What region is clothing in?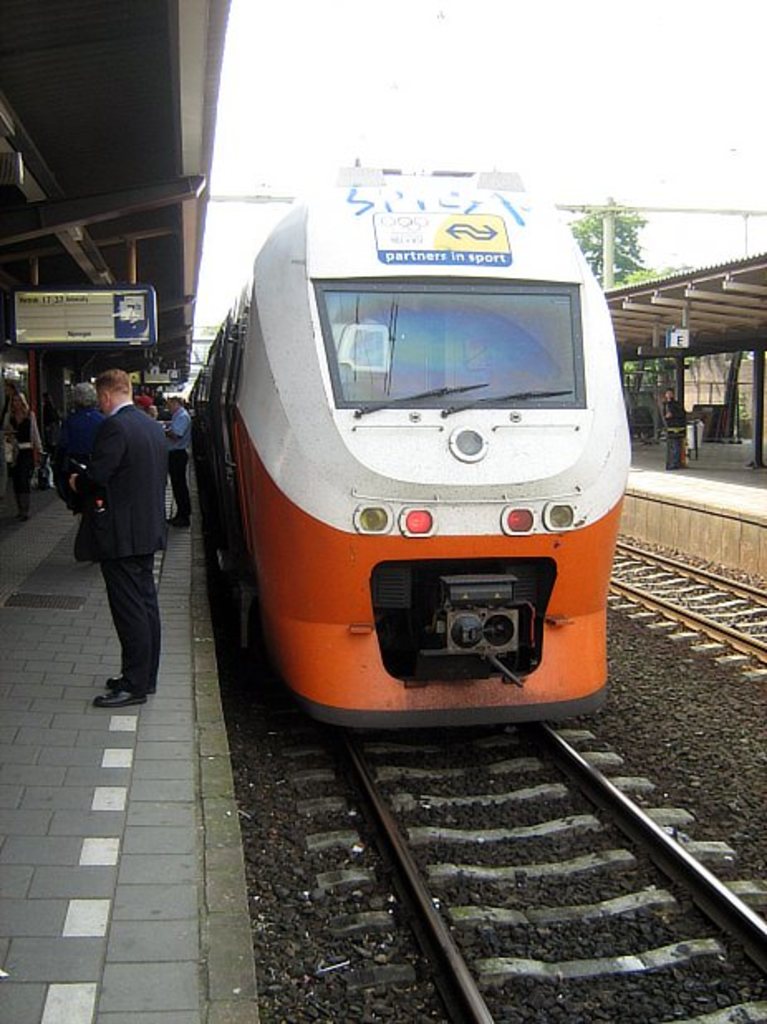
{"left": 659, "top": 399, "right": 696, "bottom": 476}.
